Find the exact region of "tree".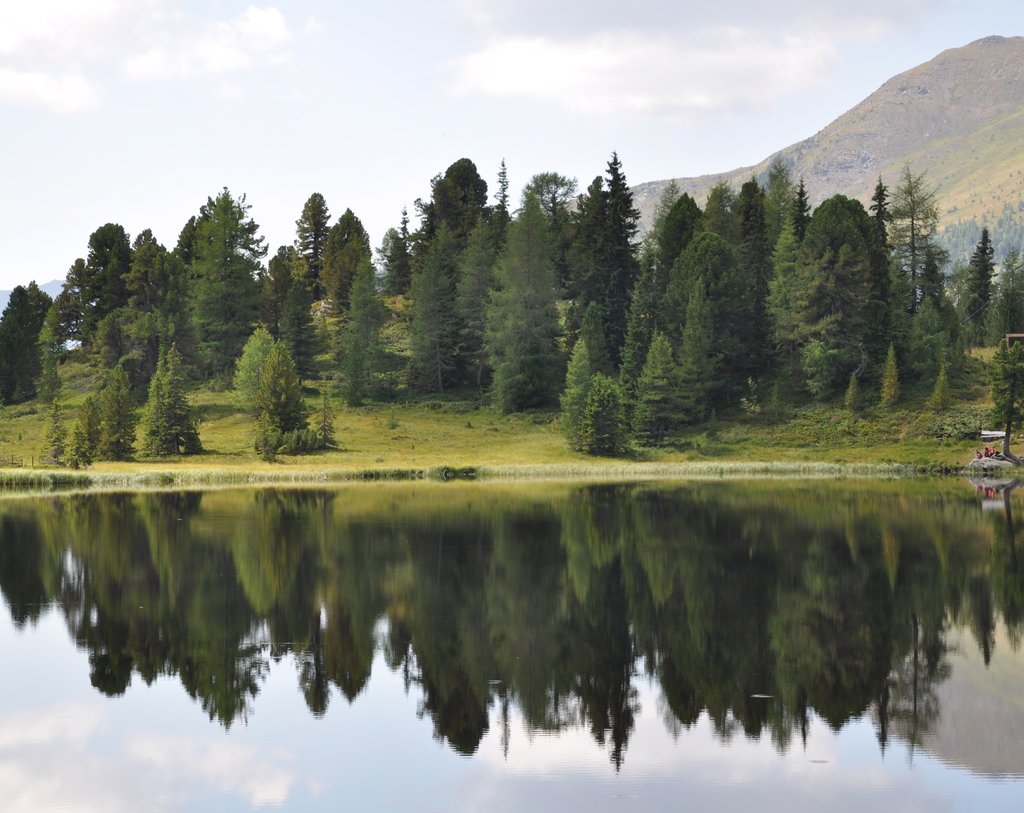
Exact region: BBox(657, 190, 717, 278).
